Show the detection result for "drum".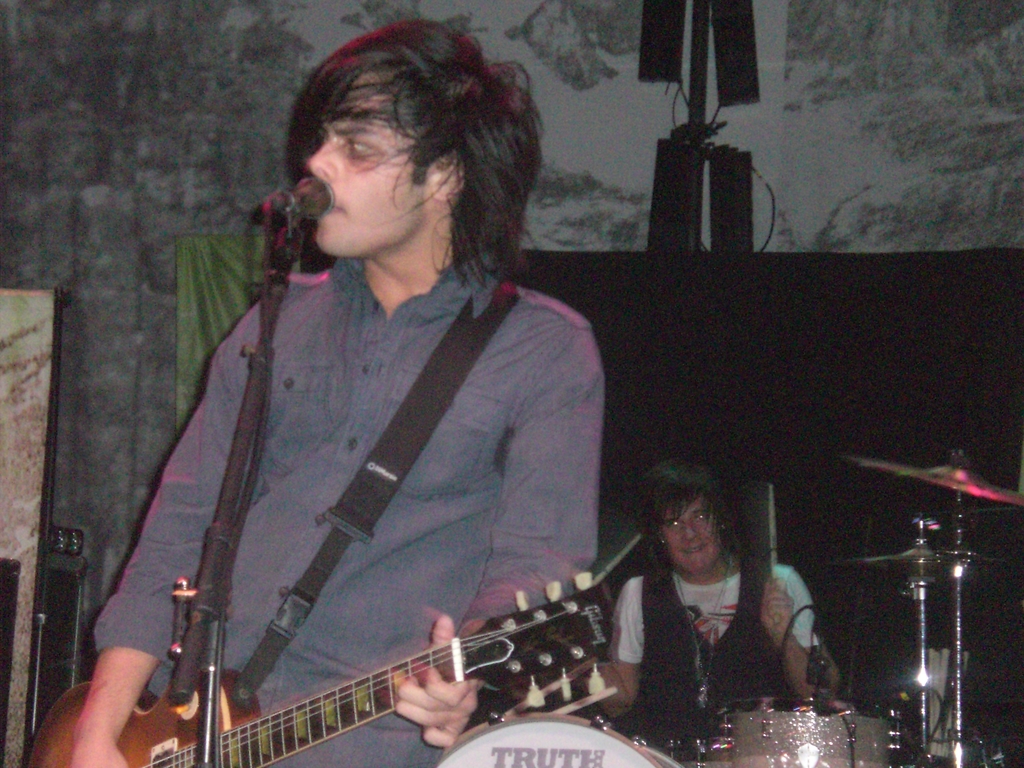
rect(431, 712, 686, 767).
